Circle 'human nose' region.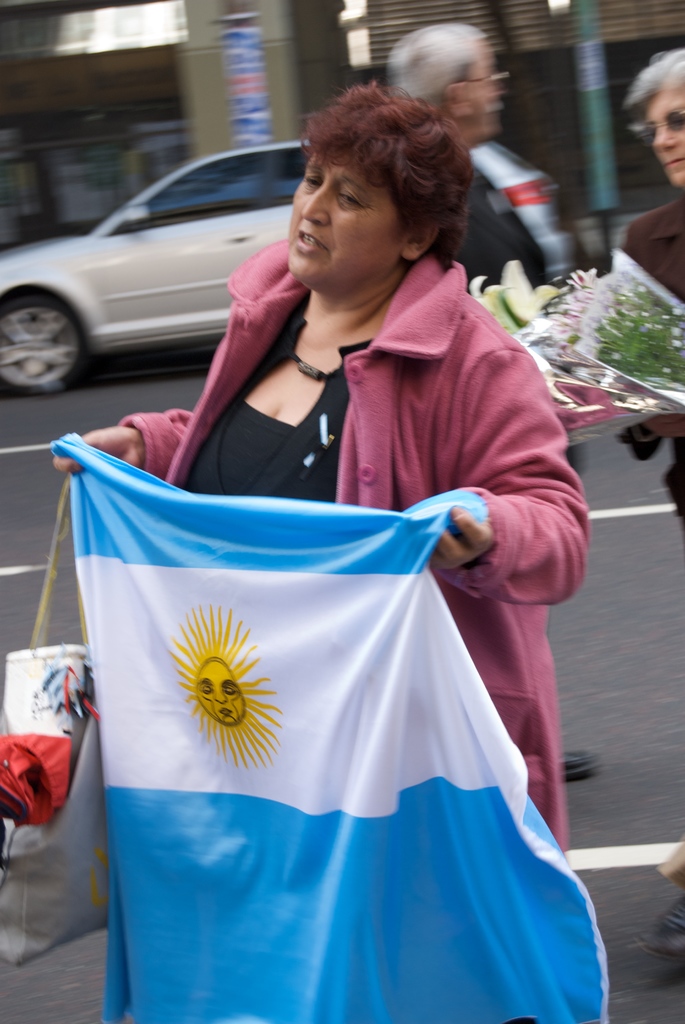
Region: crop(300, 182, 326, 219).
